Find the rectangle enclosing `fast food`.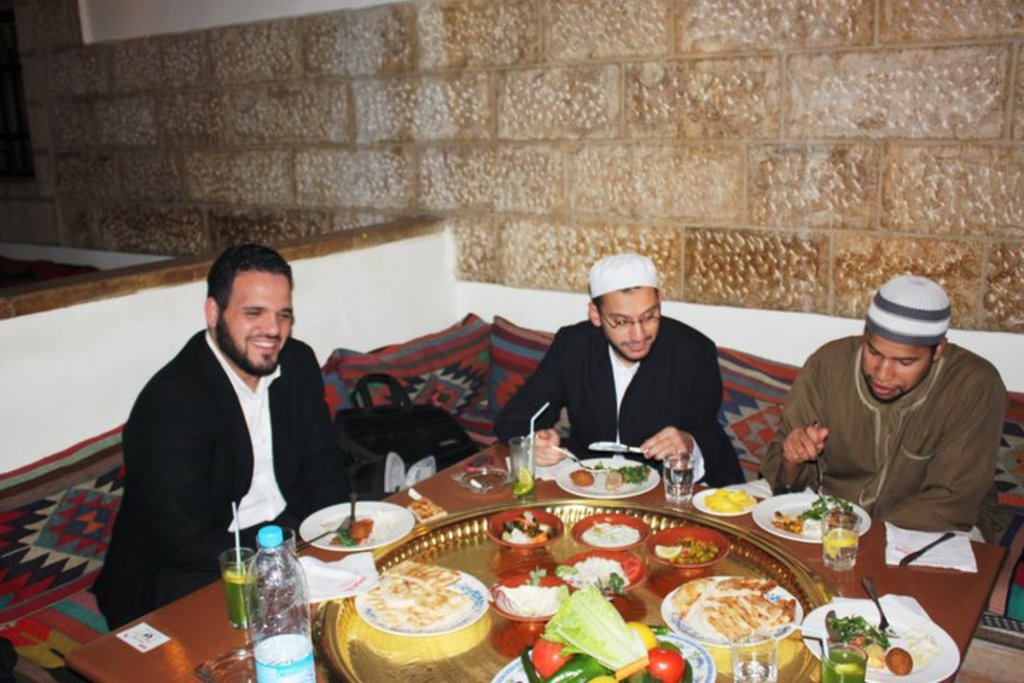
bbox(495, 582, 566, 605).
